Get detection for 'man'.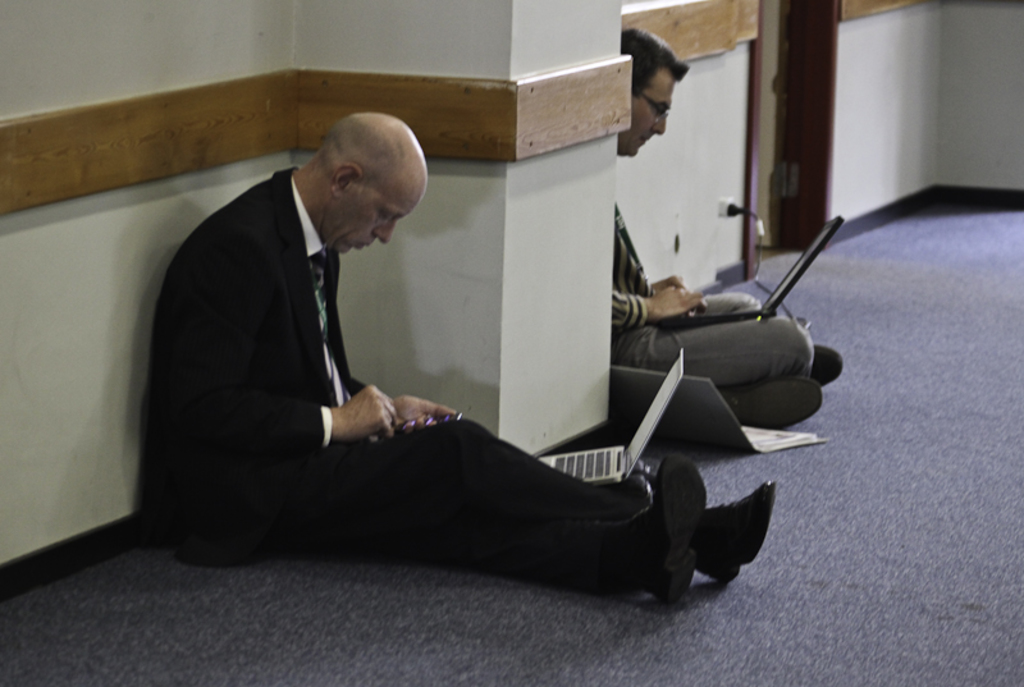
Detection: l=164, t=115, r=699, b=626.
